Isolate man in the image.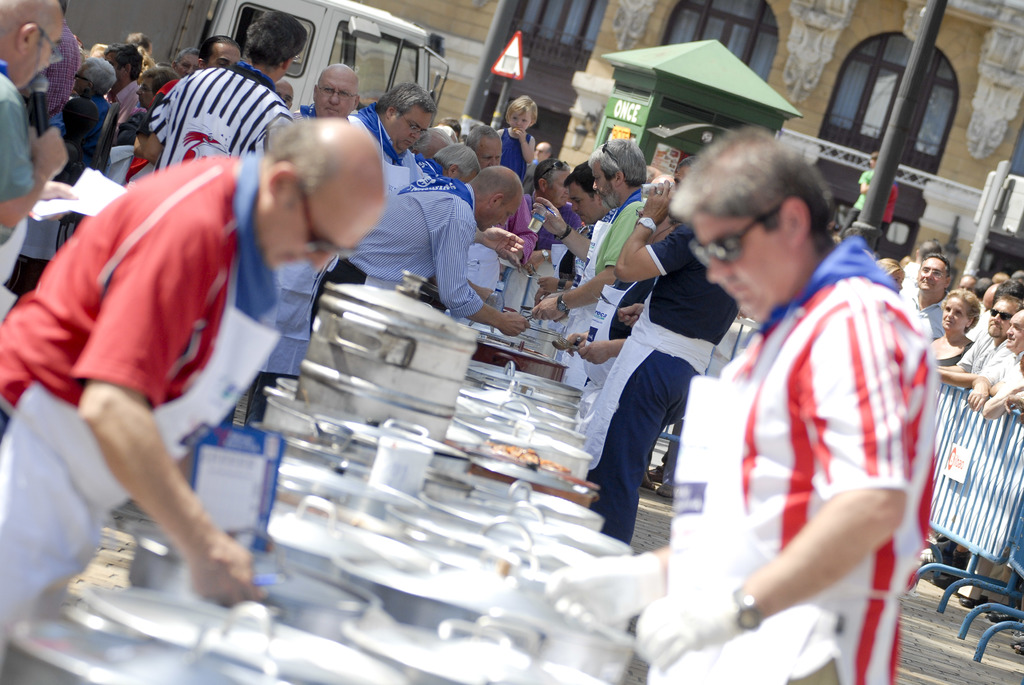
Isolated region: [x1=171, y1=45, x2=201, y2=77].
